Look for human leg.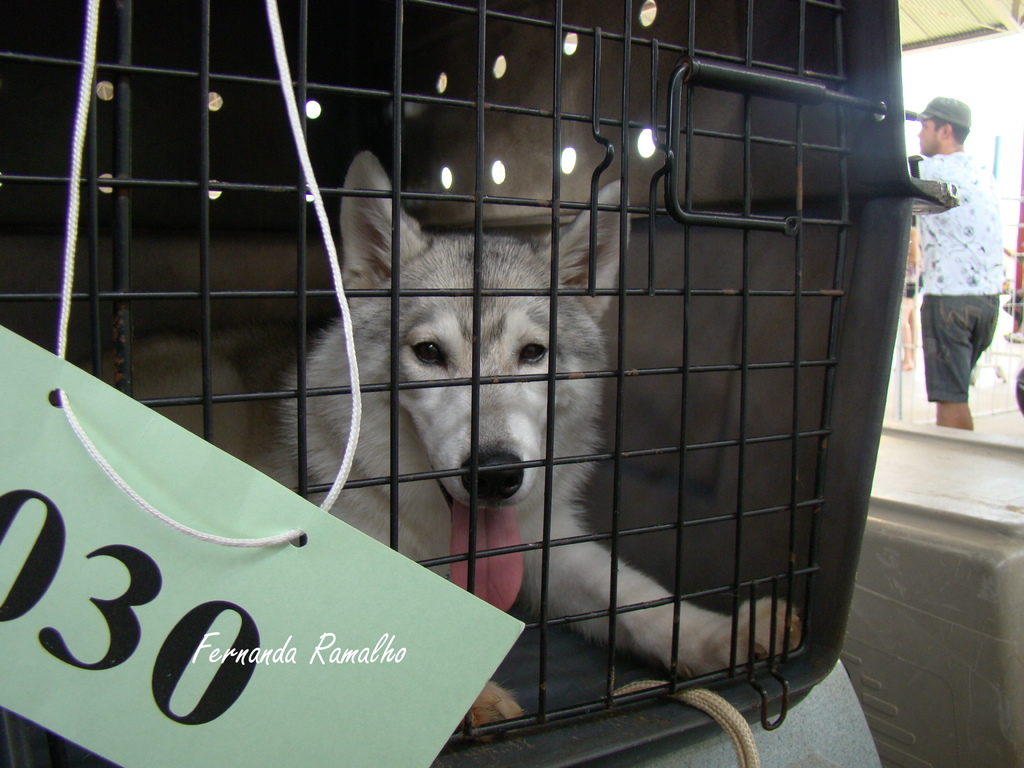
Found: (left=918, top=268, right=976, bottom=431).
